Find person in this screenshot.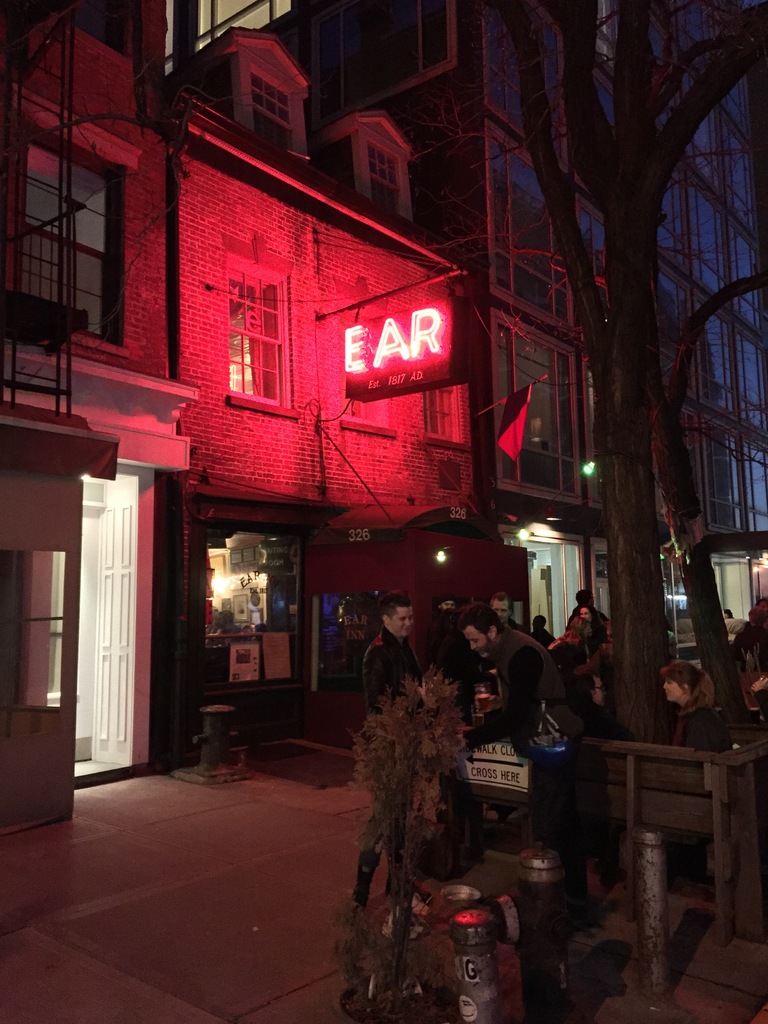
The bounding box for person is (458,598,577,867).
